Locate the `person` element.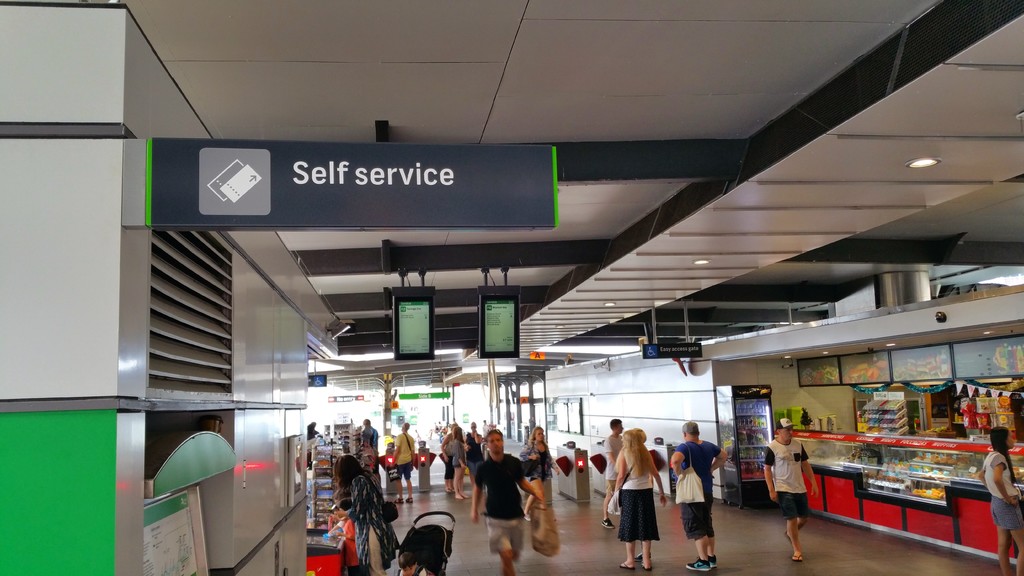
Element bbox: rect(440, 422, 458, 492).
